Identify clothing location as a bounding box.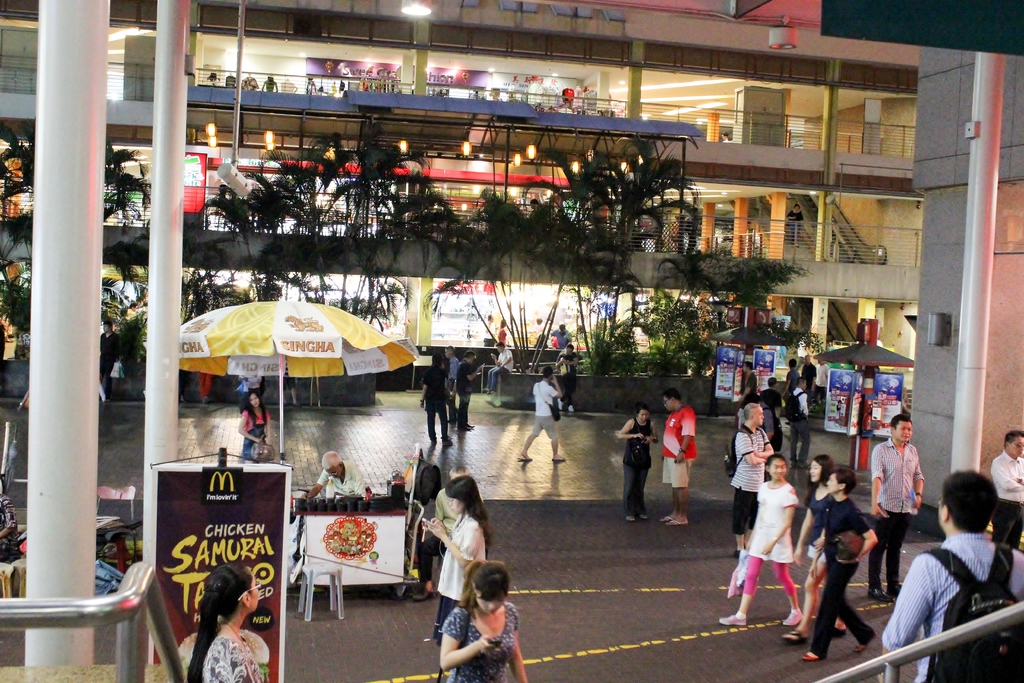
locate(461, 357, 474, 429).
